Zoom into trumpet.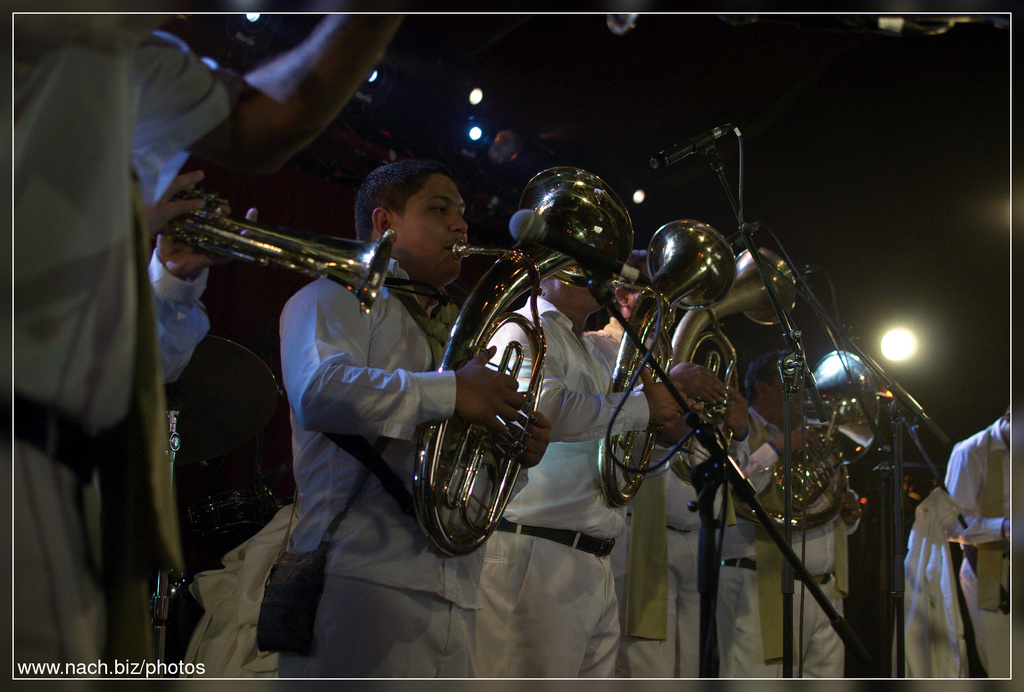
Zoom target: 748:351:891:526.
